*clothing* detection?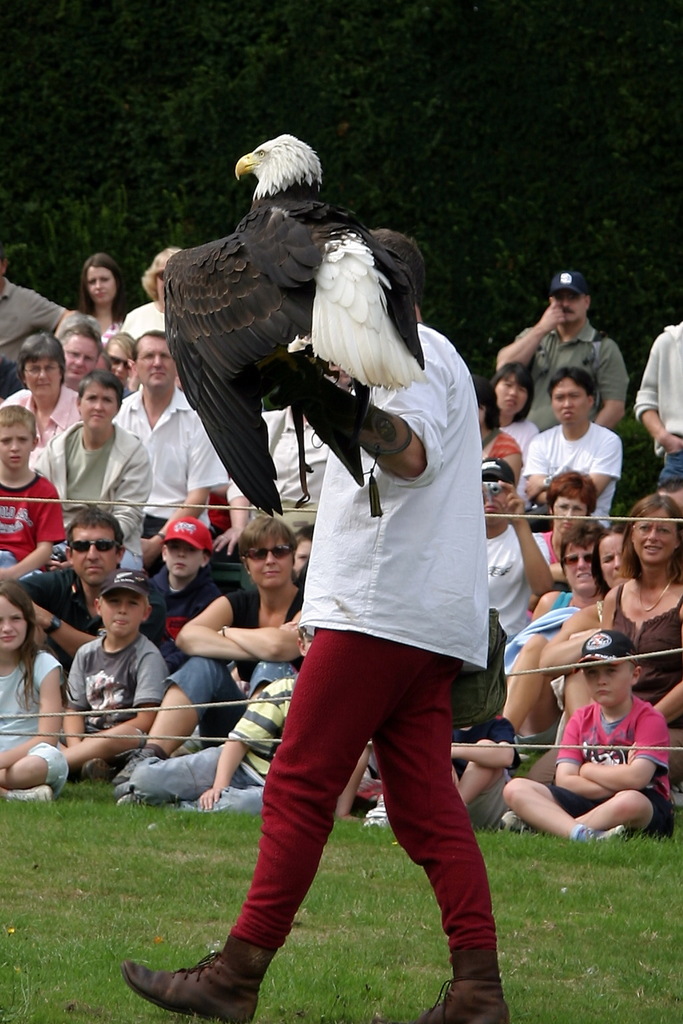
<box>127,668,289,815</box>
